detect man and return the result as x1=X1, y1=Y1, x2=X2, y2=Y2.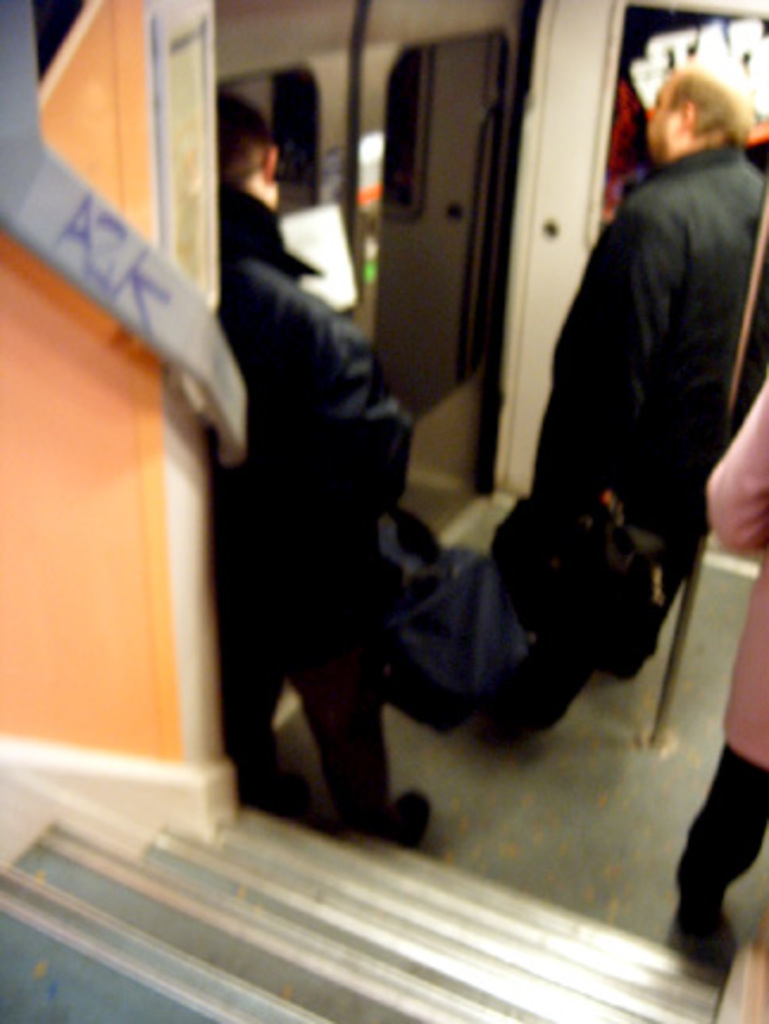
x1=517, y1=67, x2=767, y2=700.
